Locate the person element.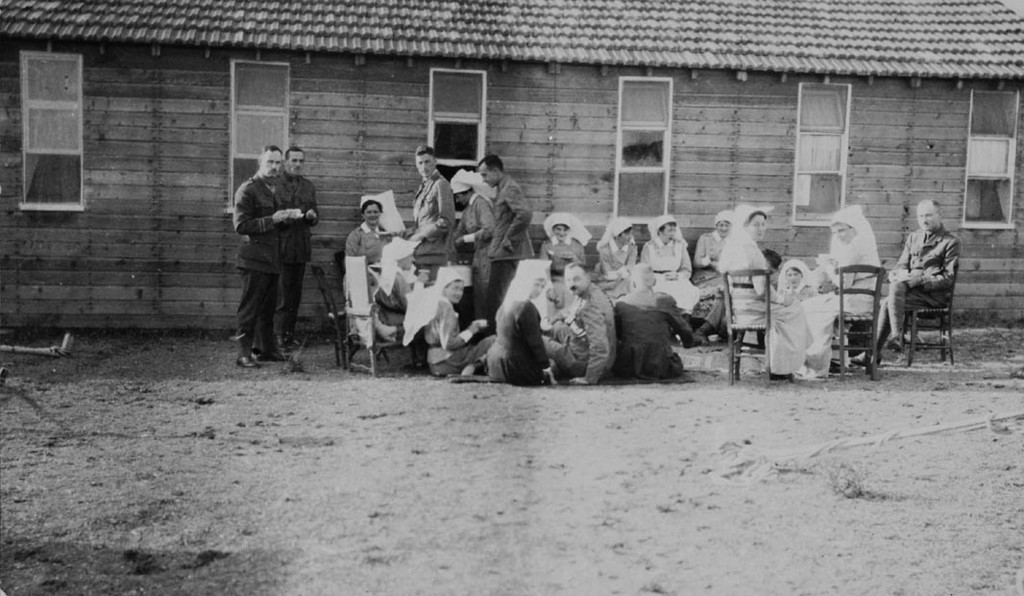
Element bbox: [x1=549, y1=225, x2=593, y2=277].
